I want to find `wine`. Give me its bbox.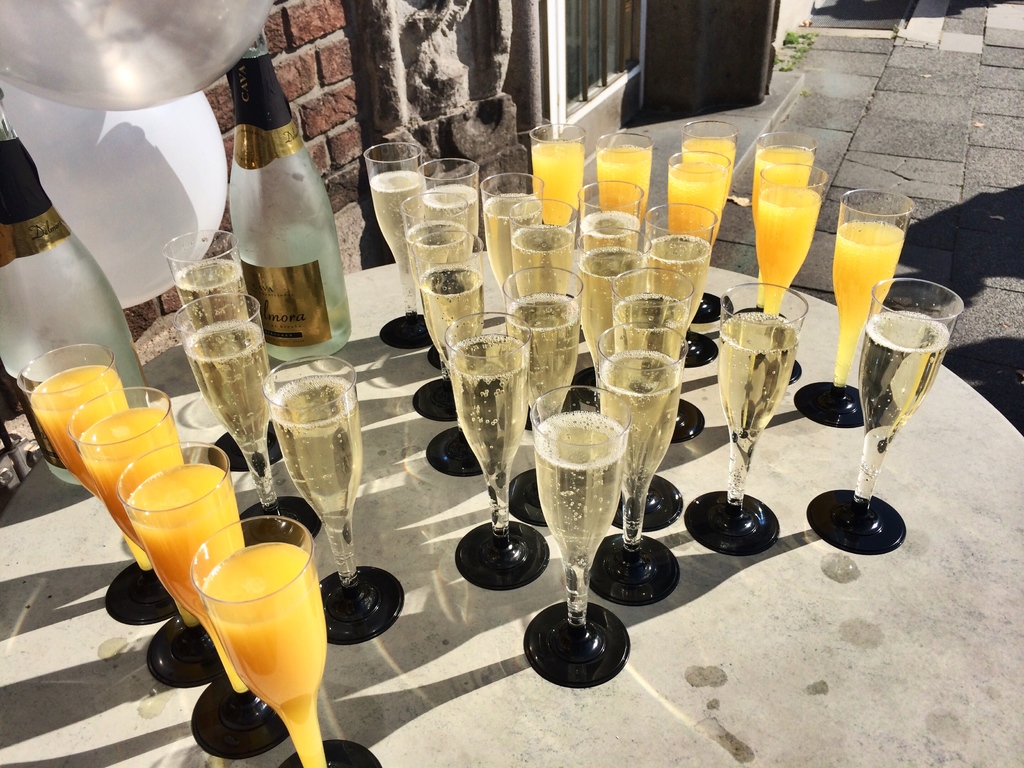
<box>404,219,471,302</box>.
